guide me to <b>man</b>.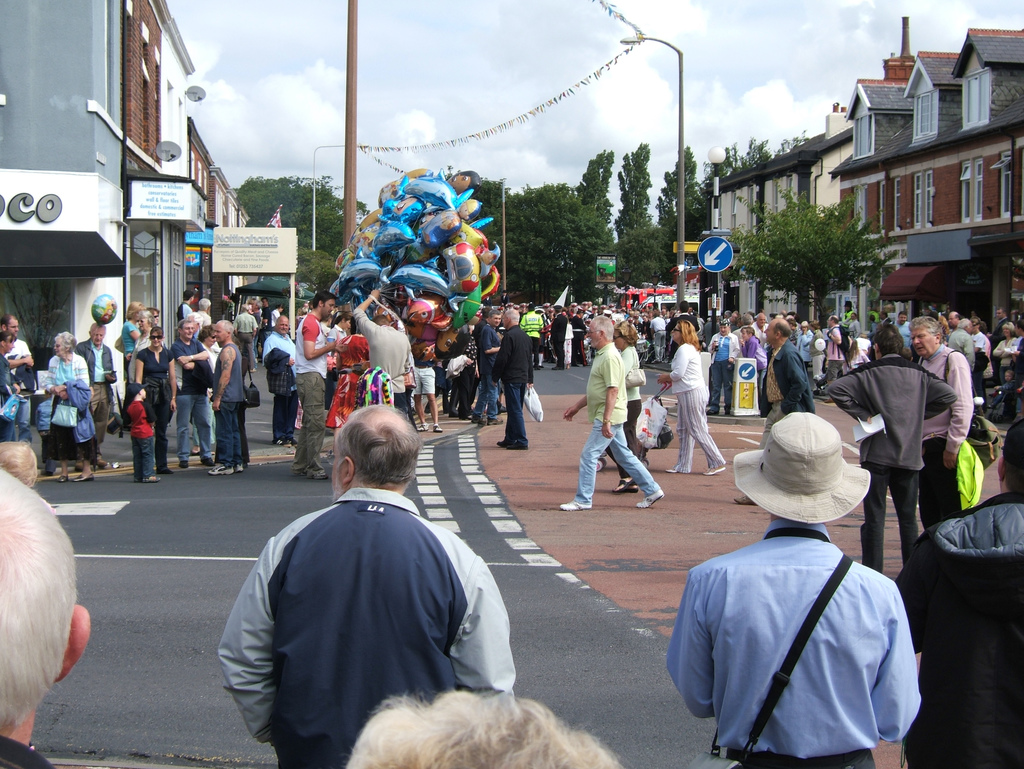
Guidance: <bbox>675, 433, 922, 766</bbox>.
